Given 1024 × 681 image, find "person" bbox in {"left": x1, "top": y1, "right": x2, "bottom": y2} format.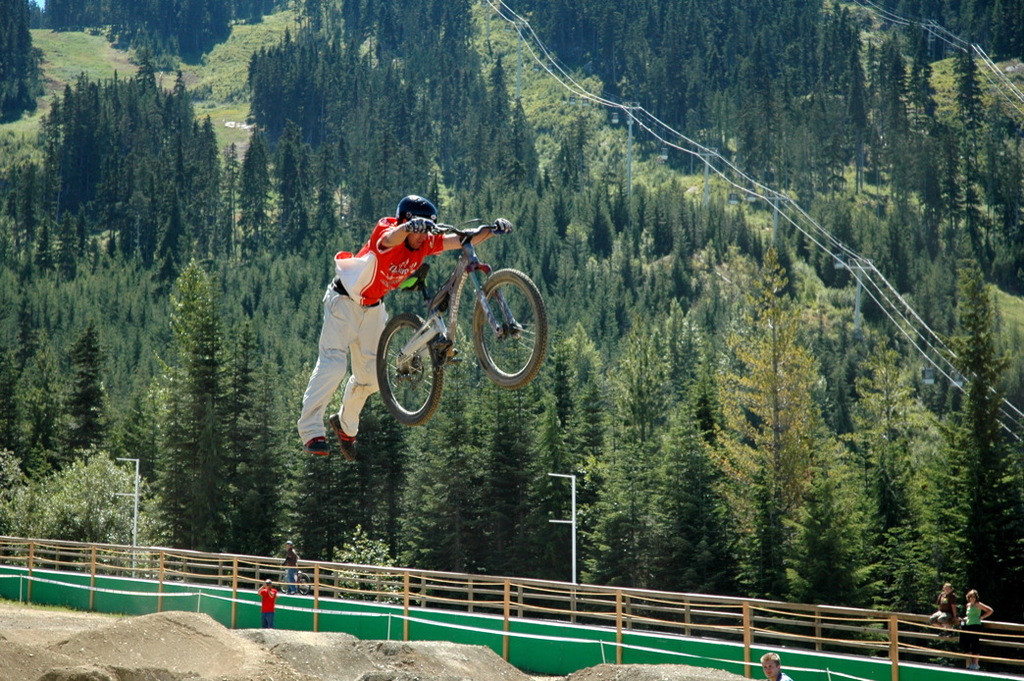
{"left": 285, "top": 544, "right": 294, "bottom": 592}.
